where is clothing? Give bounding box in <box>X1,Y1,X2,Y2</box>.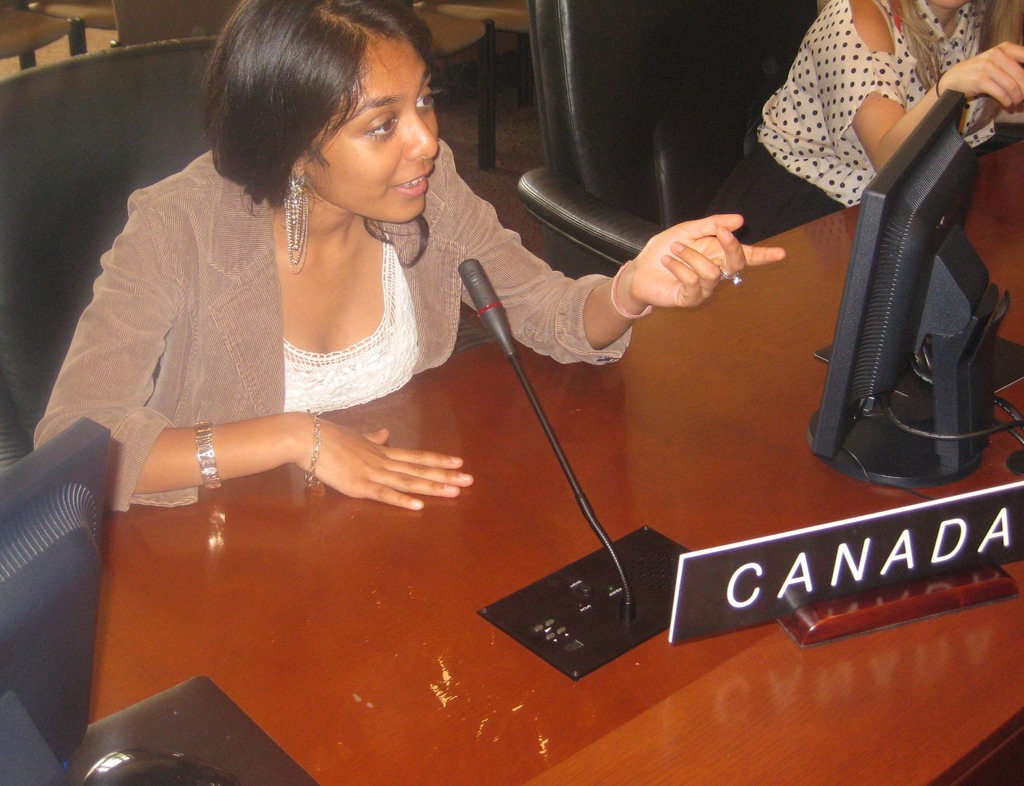
<box>45,142,517,528</box>.
